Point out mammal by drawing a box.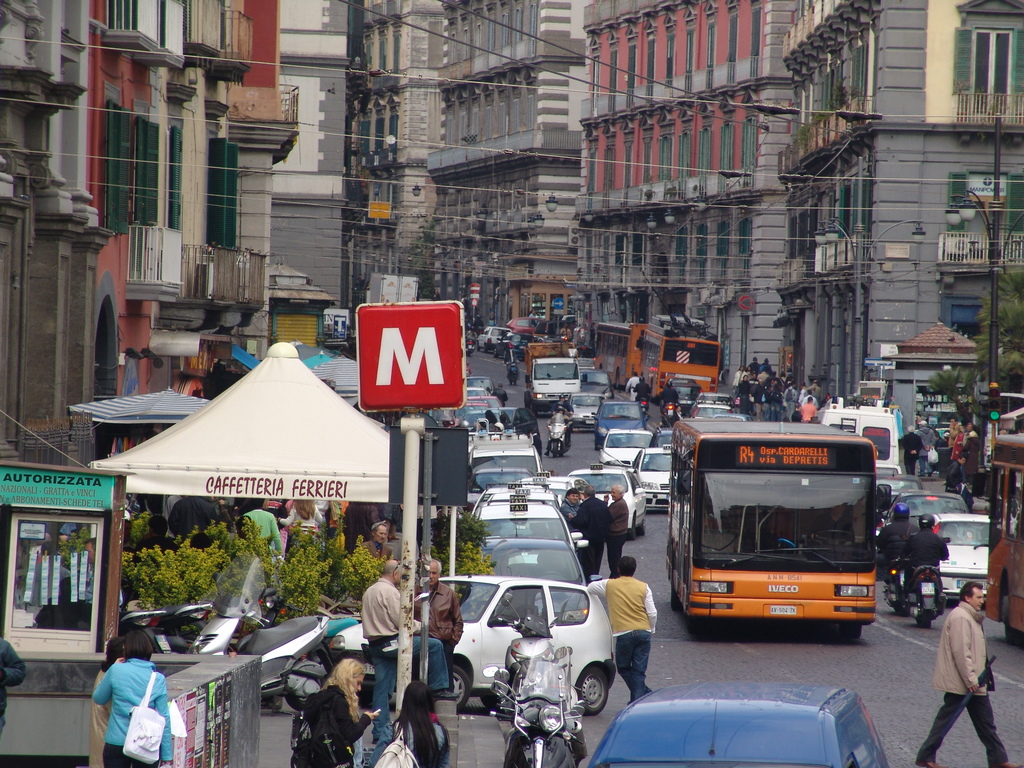
l=580, t=555, r=655, b=704.
